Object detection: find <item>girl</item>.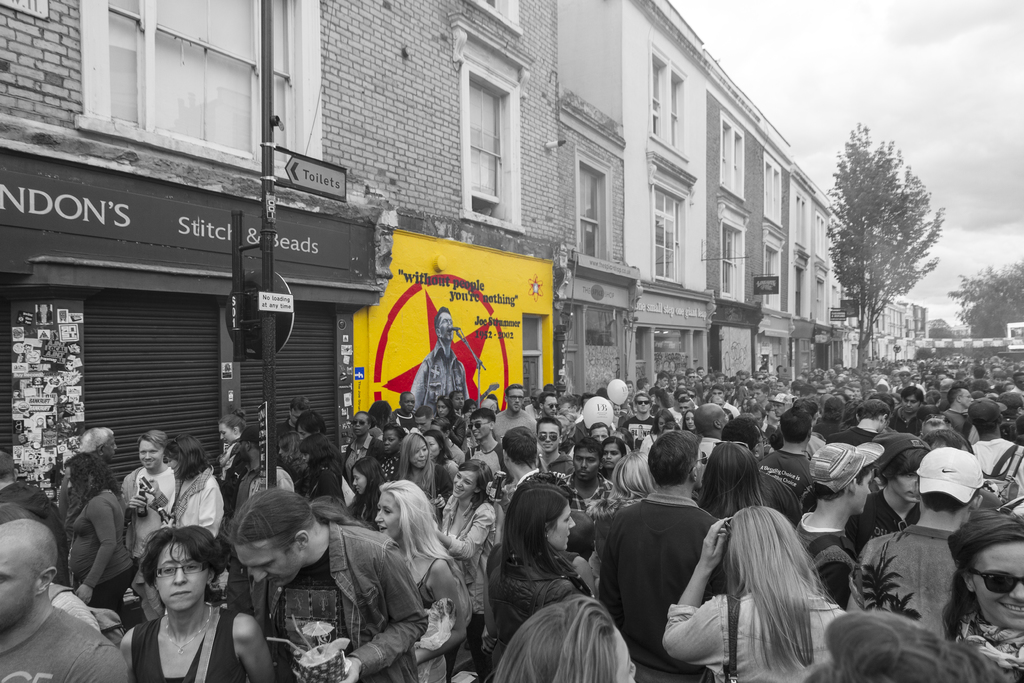
940,507,1023,682.
